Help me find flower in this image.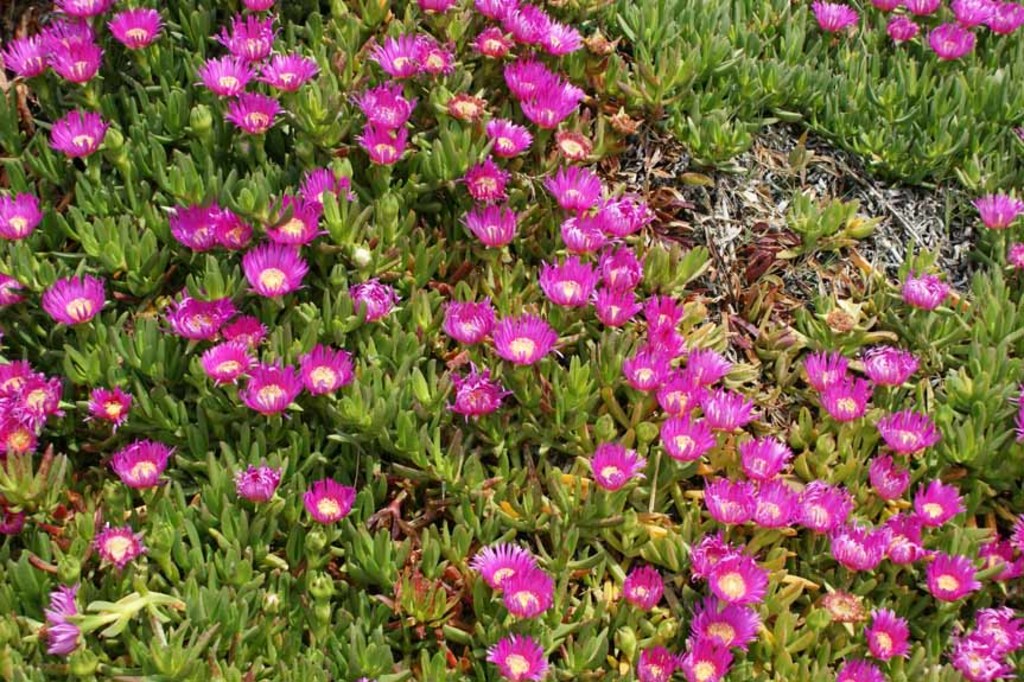
Found it: l=837, t=524, r=878, b=568.
